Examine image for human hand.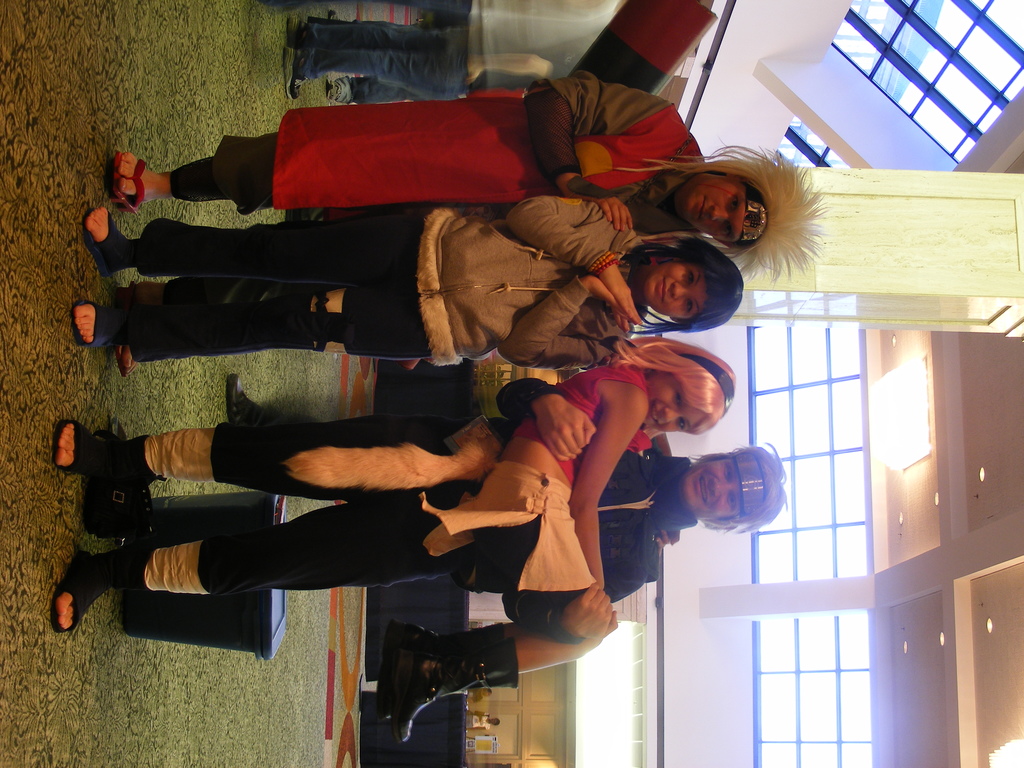
Examination result: 530 406 598 463.
